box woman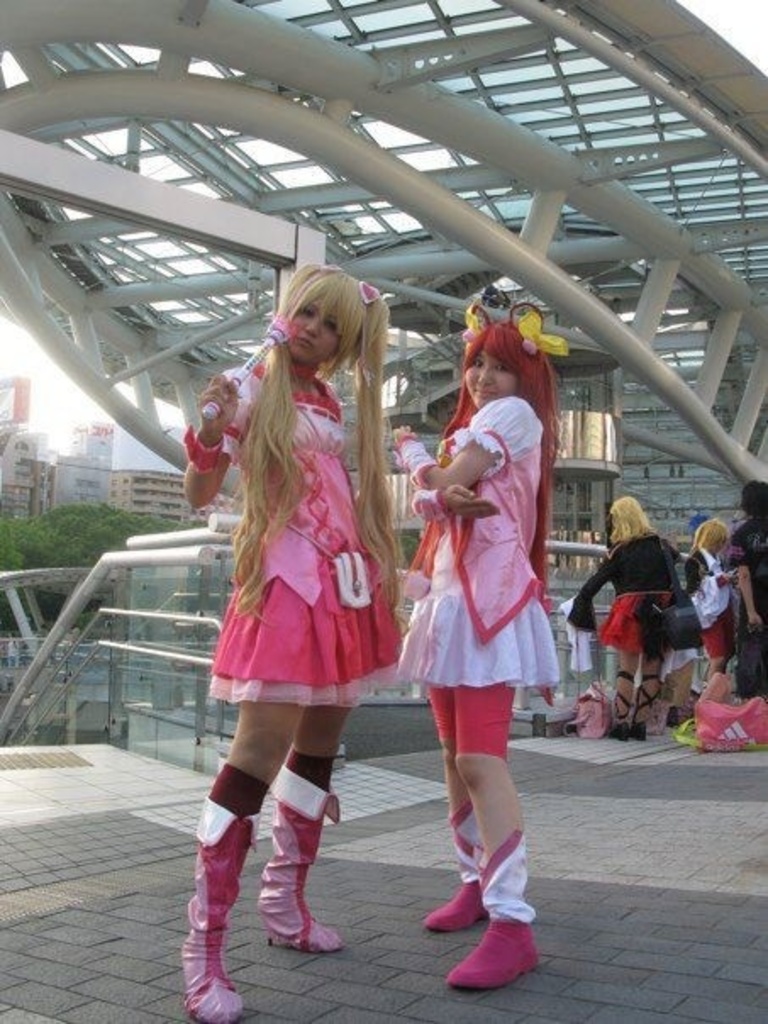
box=[561, 497, 678, 744]
